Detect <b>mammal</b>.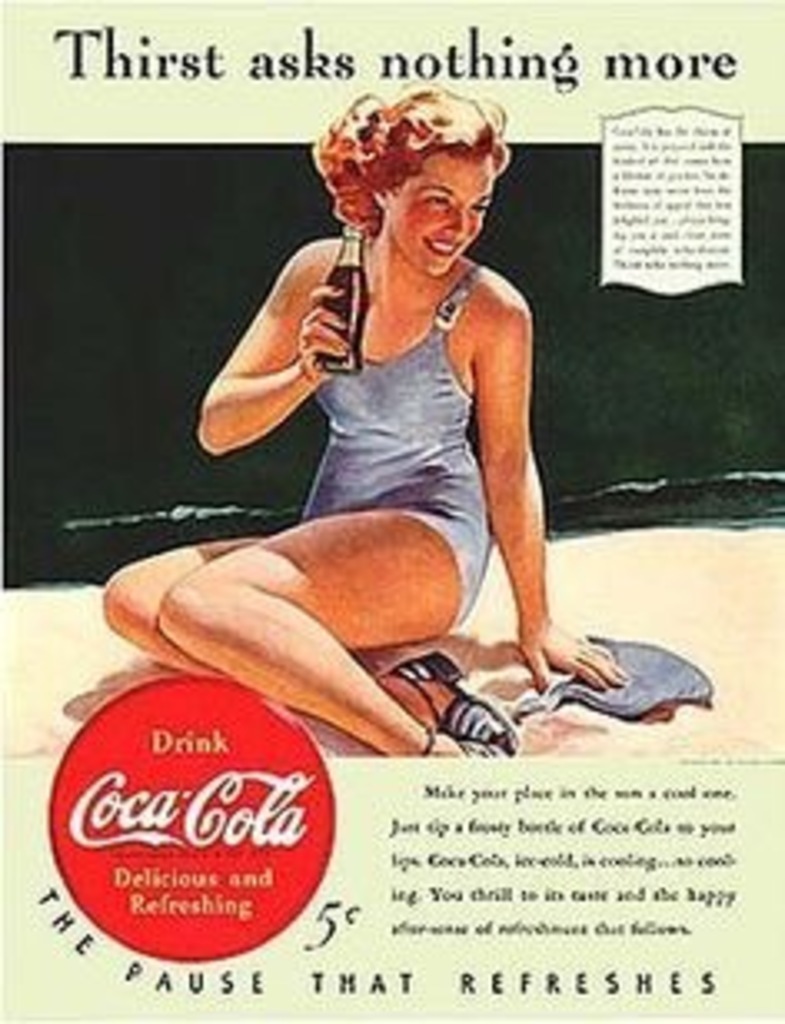
Detected at box=[133, 153, 632, 721].
